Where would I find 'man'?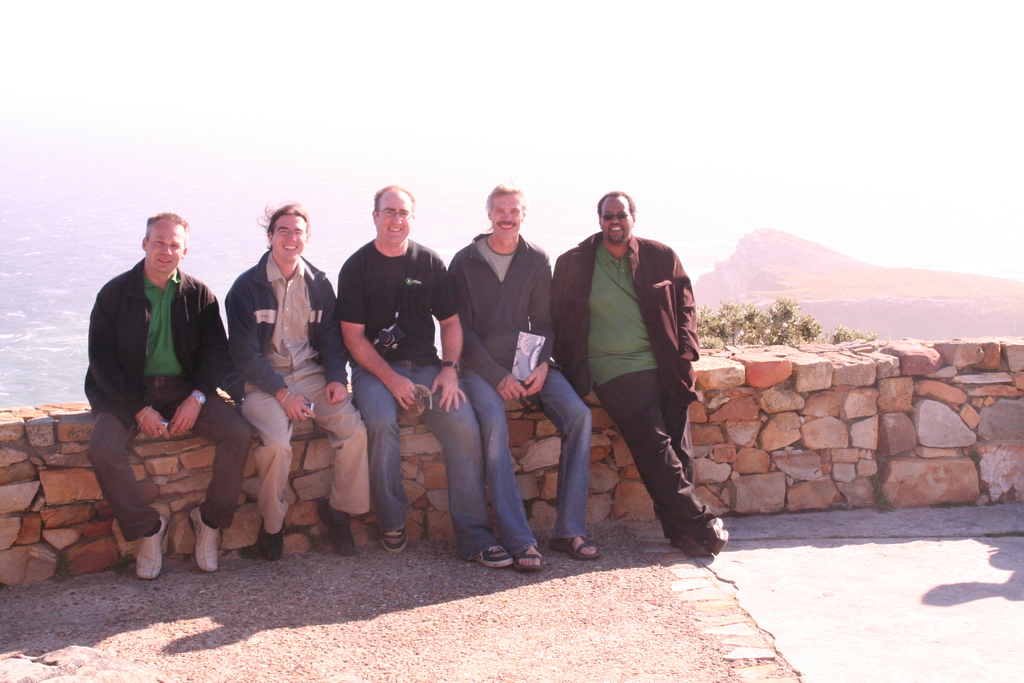
At (83,206,258,588).
